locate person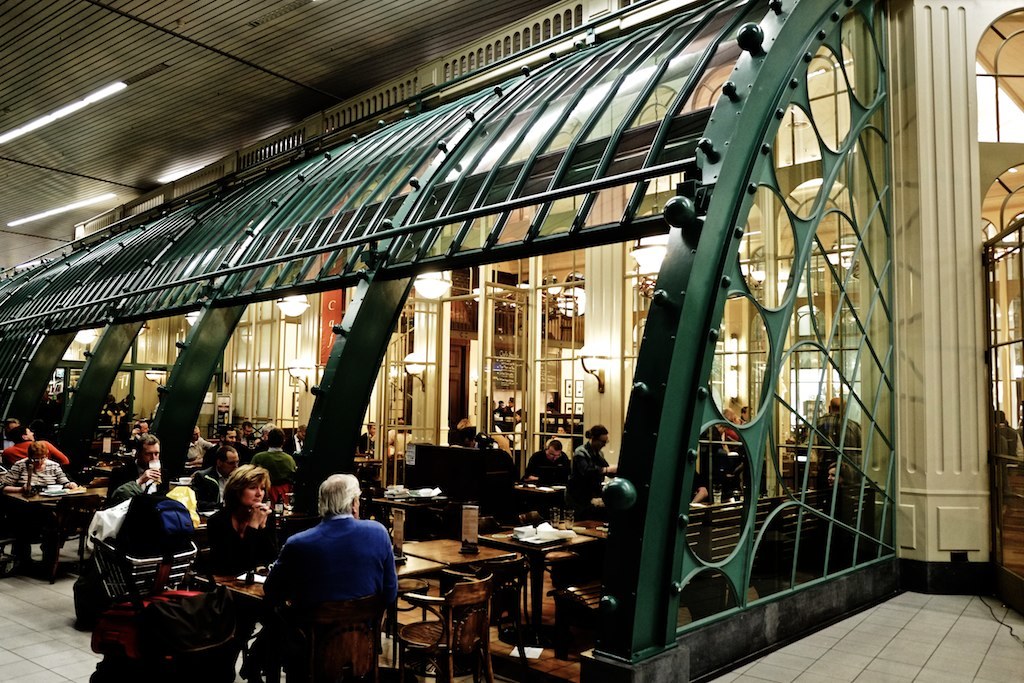
box(209, 463, 263, 589)
